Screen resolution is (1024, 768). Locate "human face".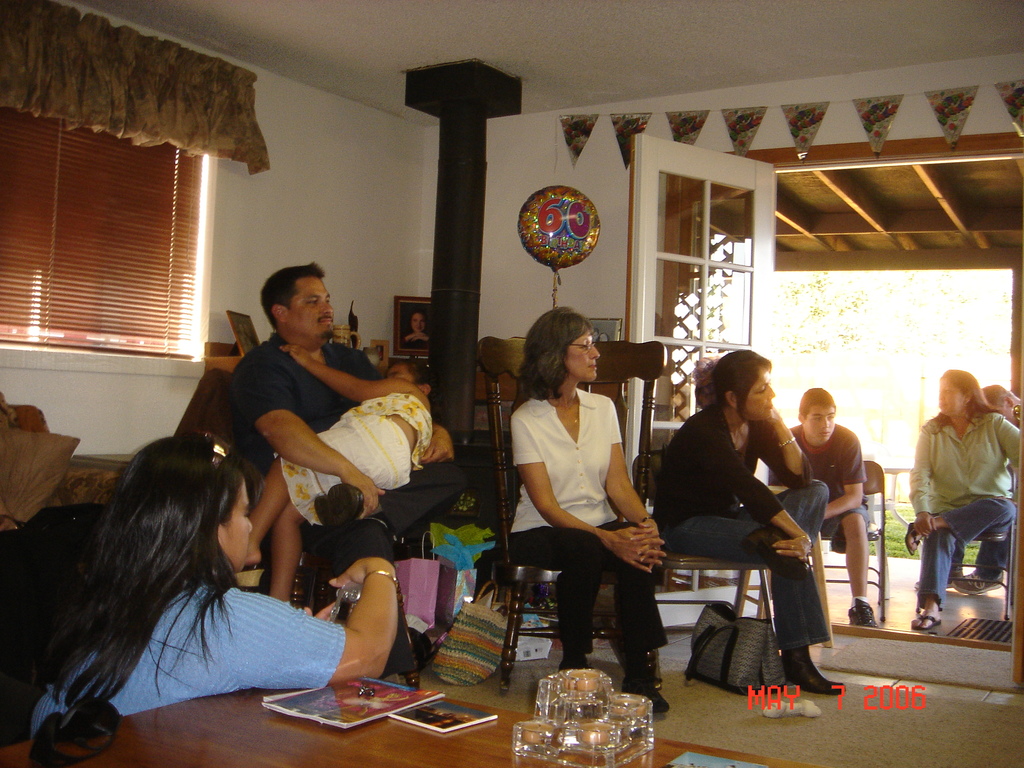
804/406/835/442.
